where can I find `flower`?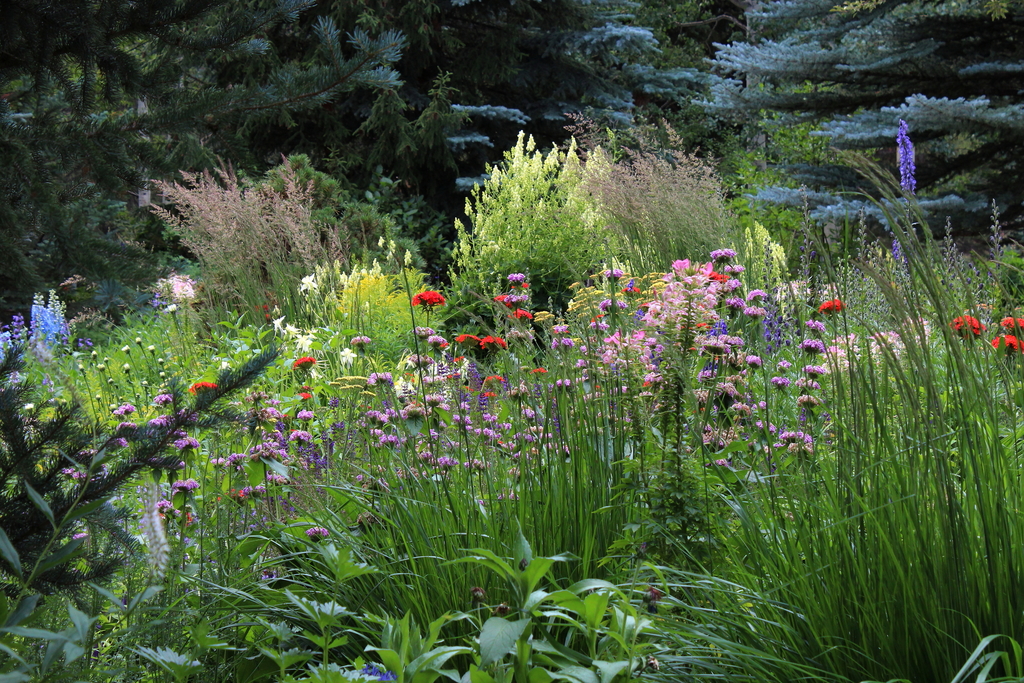
You can find it at box(954, 309, 981, 343).
